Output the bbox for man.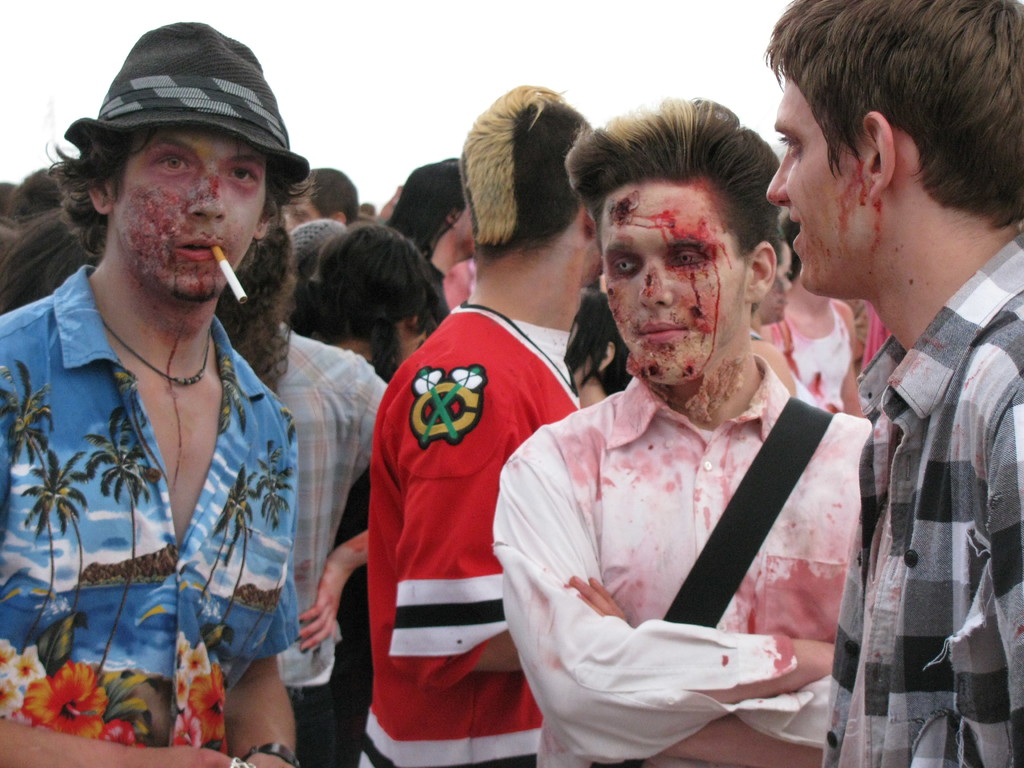
Rect(769, 0, 1023, 767).
